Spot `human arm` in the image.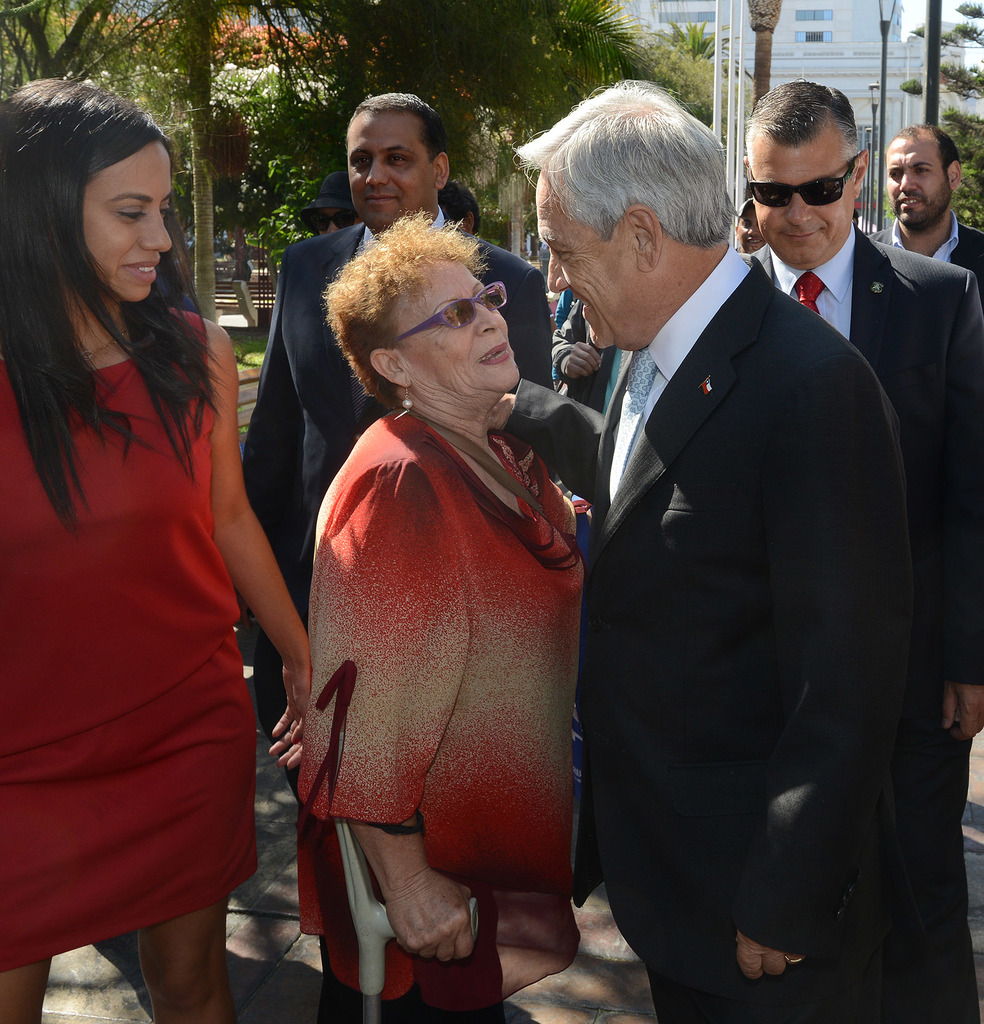
`human arm` found at pyautogui.locateOnScreen(304, 454, 479, 959).
